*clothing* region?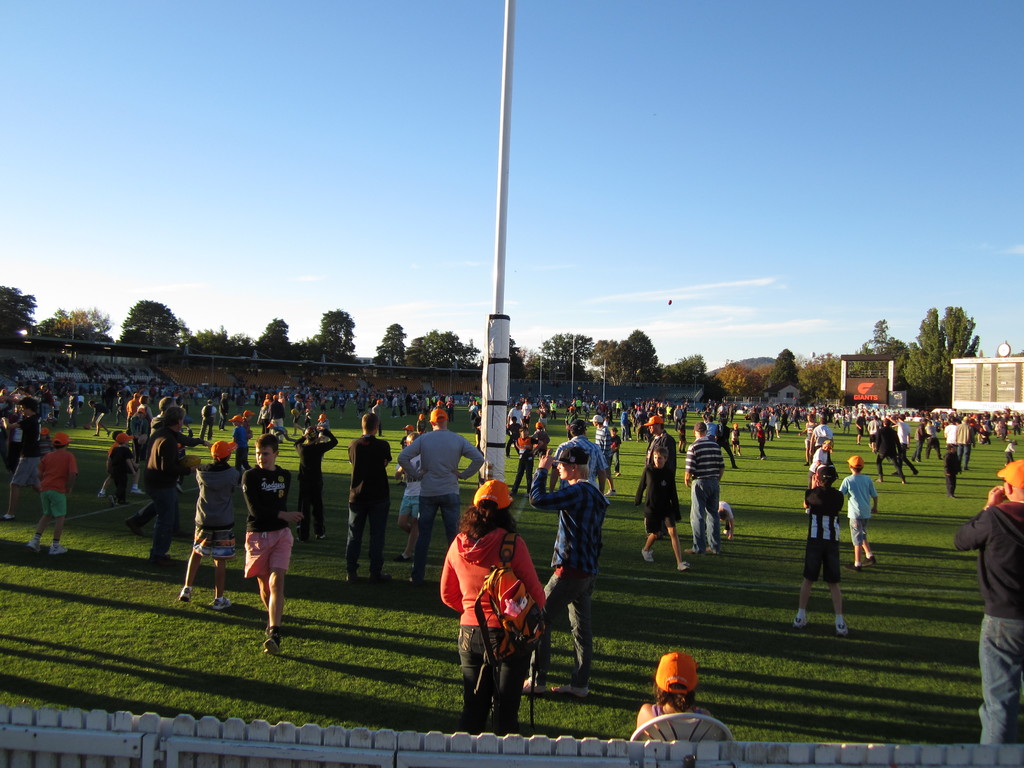
bbox=(35, 447, 79, 520)
